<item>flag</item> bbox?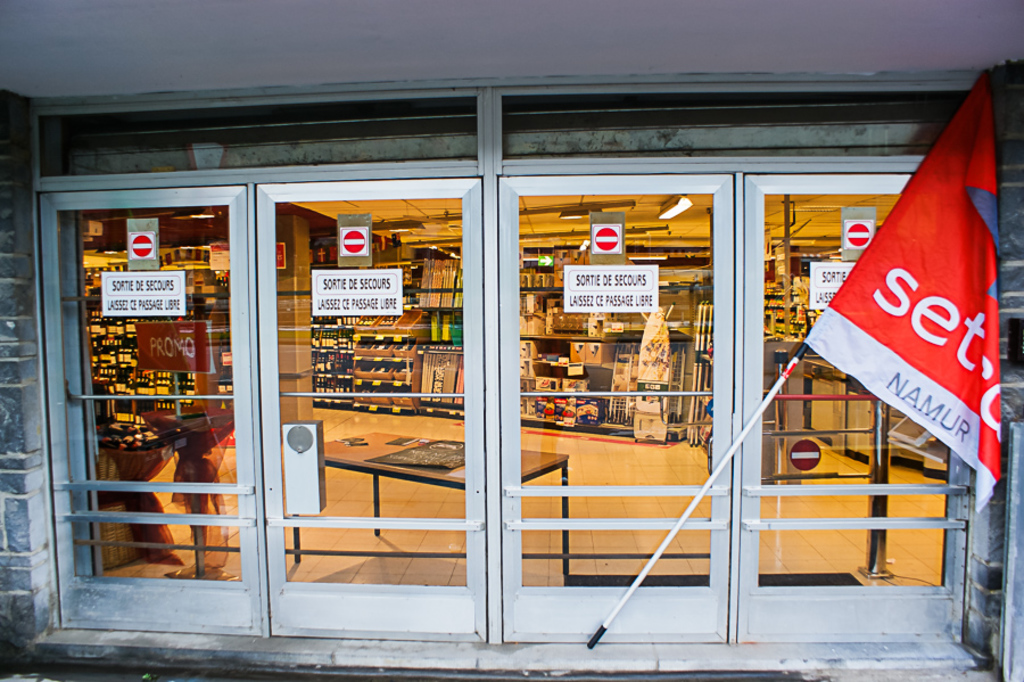
[x1=786, y1=69, x2=1018, y2=516]
